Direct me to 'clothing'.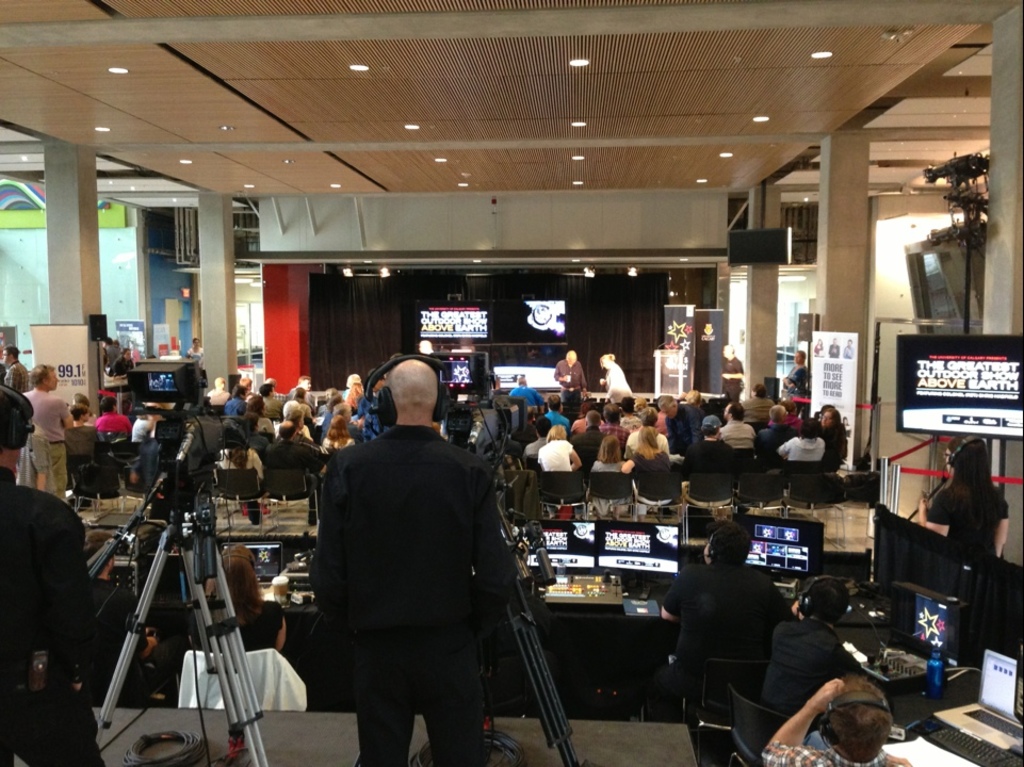
Direction: [88, 408, 131, 434].
